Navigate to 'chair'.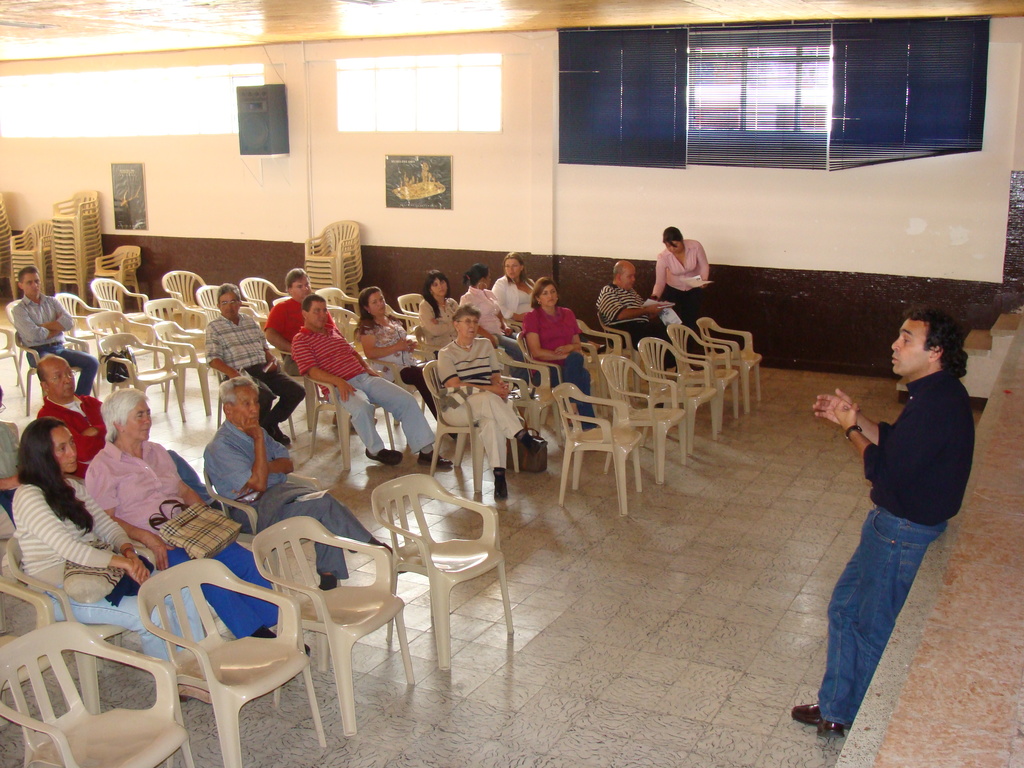
Navigation target: pyautogui.locateOnScreen(6, 526, 177, 710).
